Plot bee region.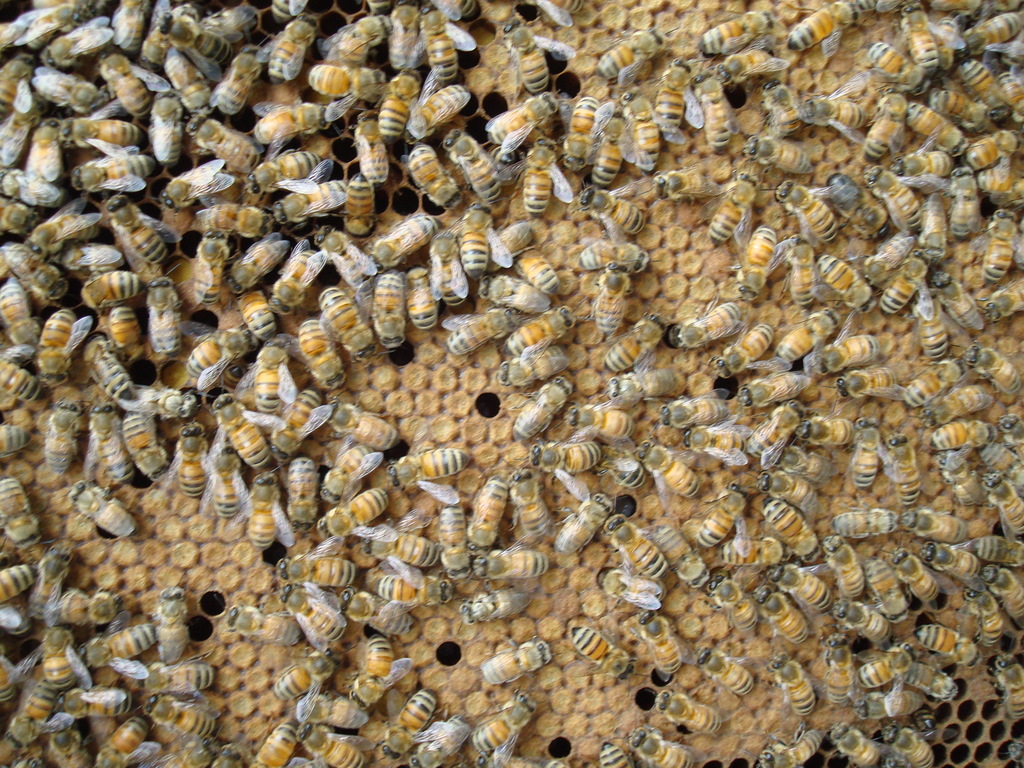
Plotted at 717:328:783:371.
